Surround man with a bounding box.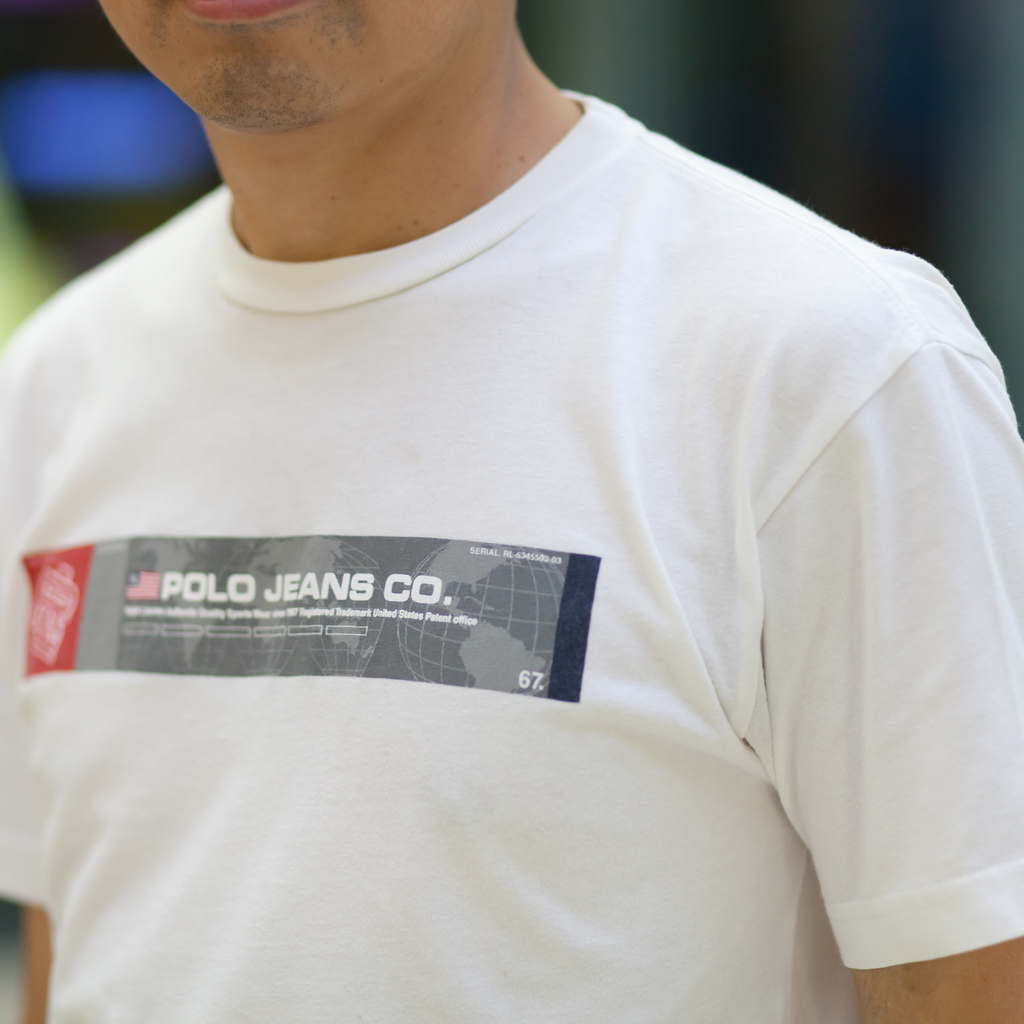
0, 0, 1023, 983.
